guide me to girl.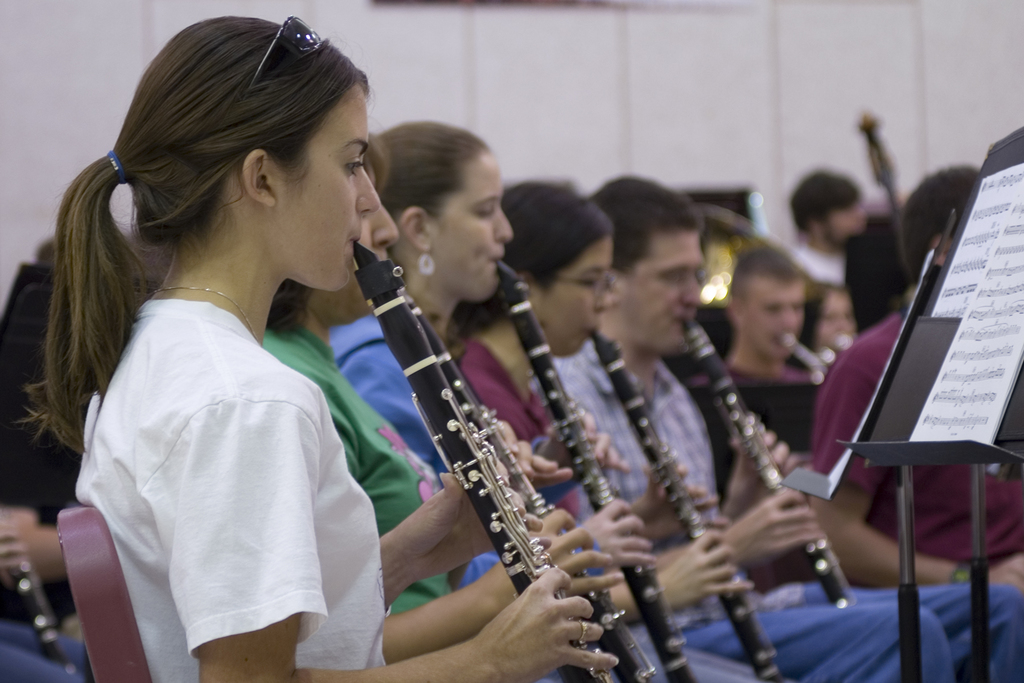
Guidance: (445, 178, 787, 682).
